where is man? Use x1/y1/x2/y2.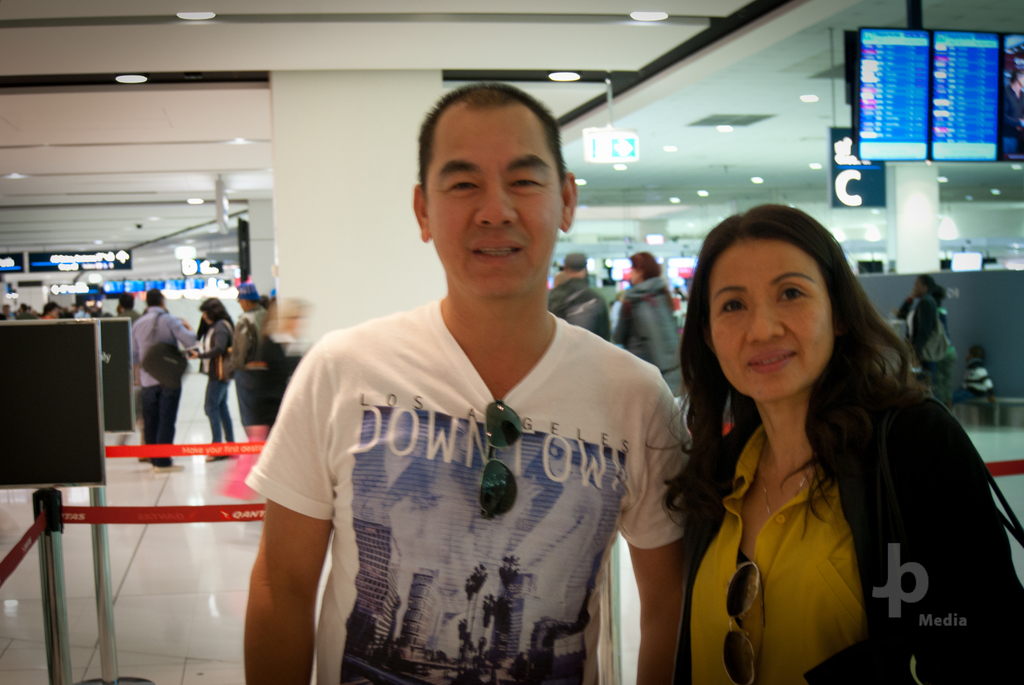
546/248/609/344.
